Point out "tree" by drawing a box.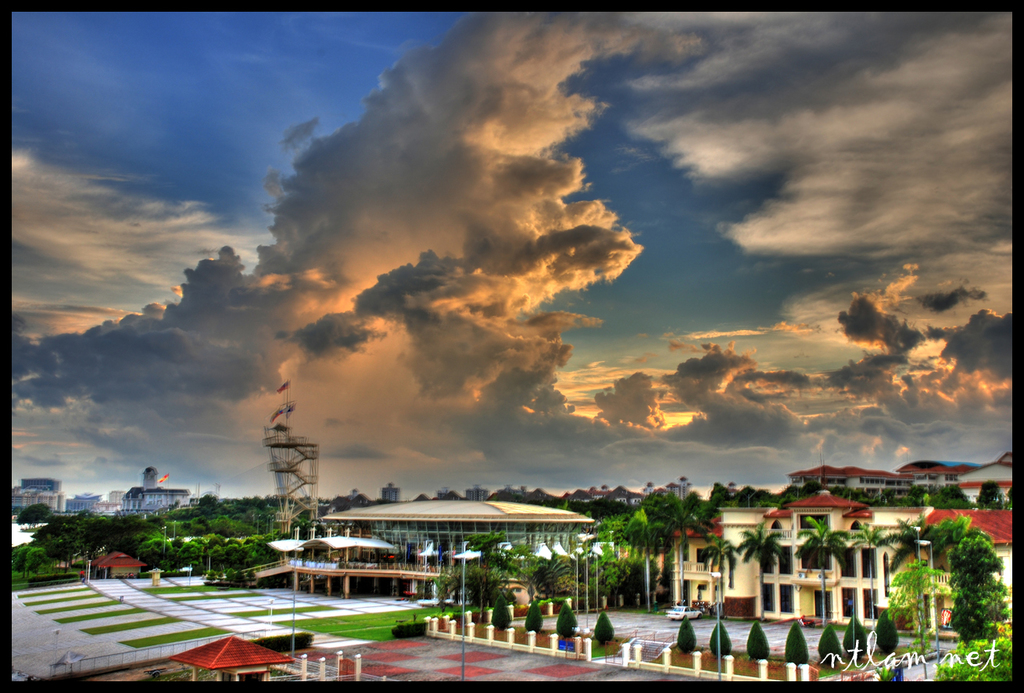
box=[708, 616, 735, 658].
